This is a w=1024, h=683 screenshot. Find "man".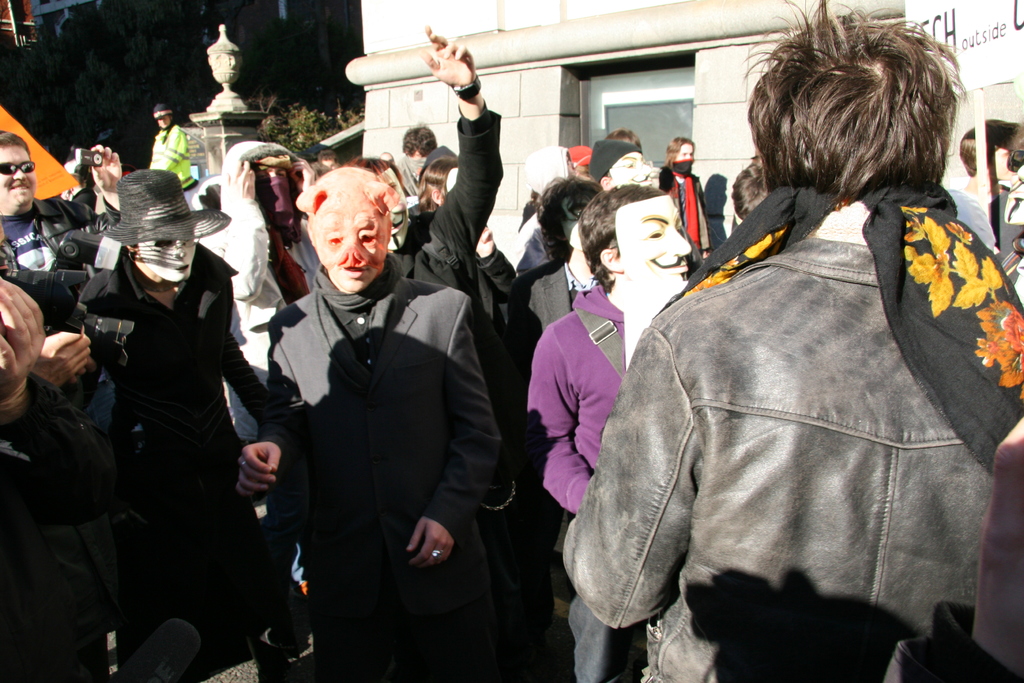
Bounding box: bbox=(963, 120, 1007, 204).
